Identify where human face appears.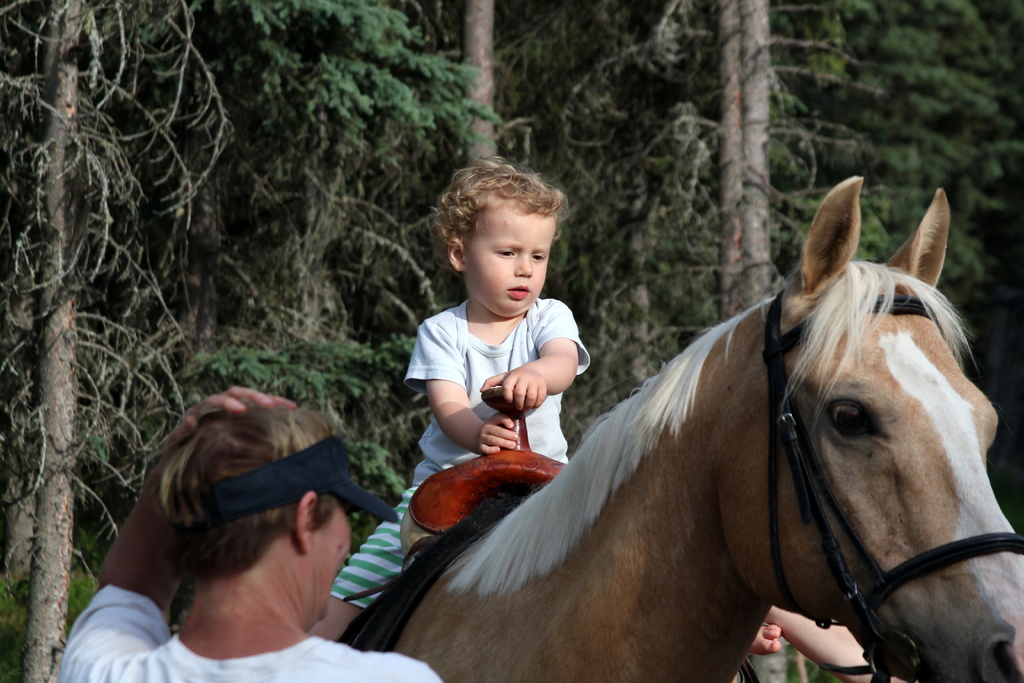
Appears at select_region(465, 200, 554, 315).
